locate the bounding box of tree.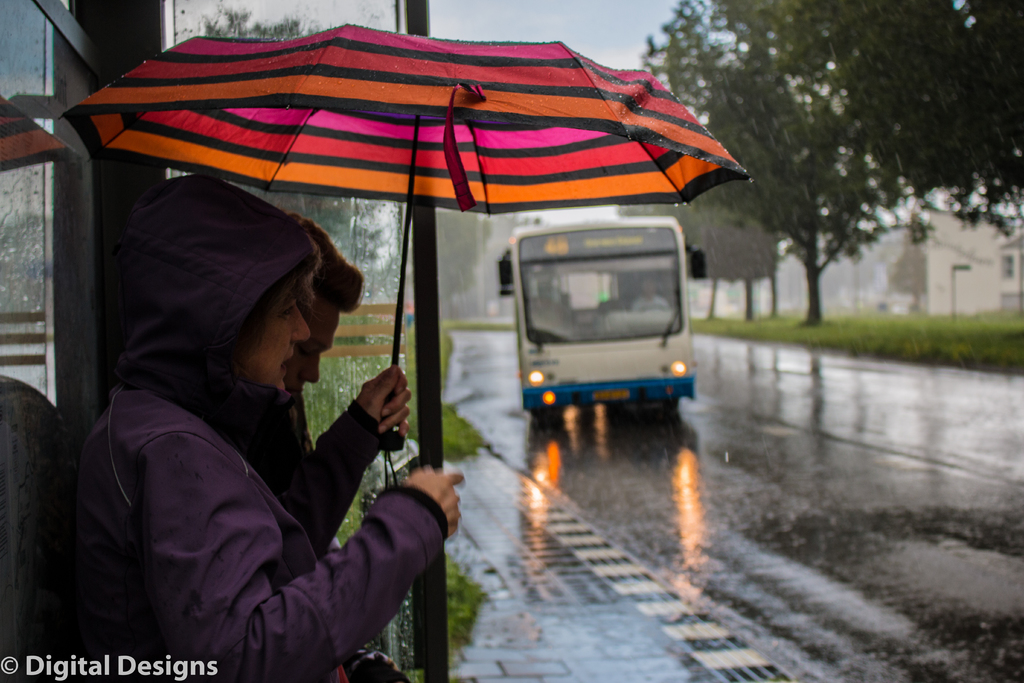
Bounding box: locate(431, 211, 490, 329).
